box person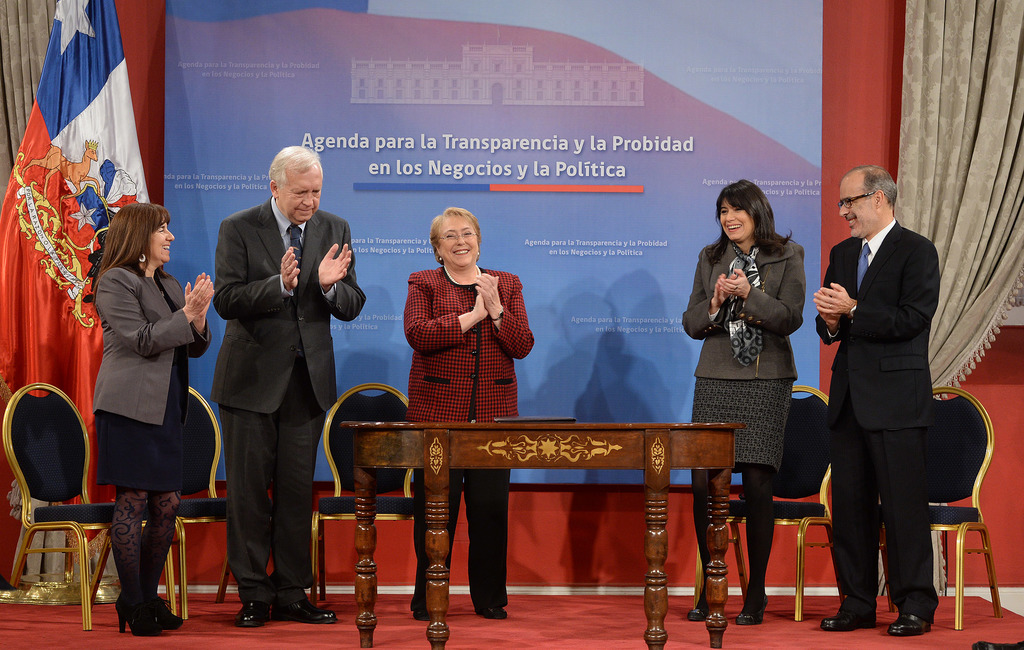
region(813, 159, 948, 631)
